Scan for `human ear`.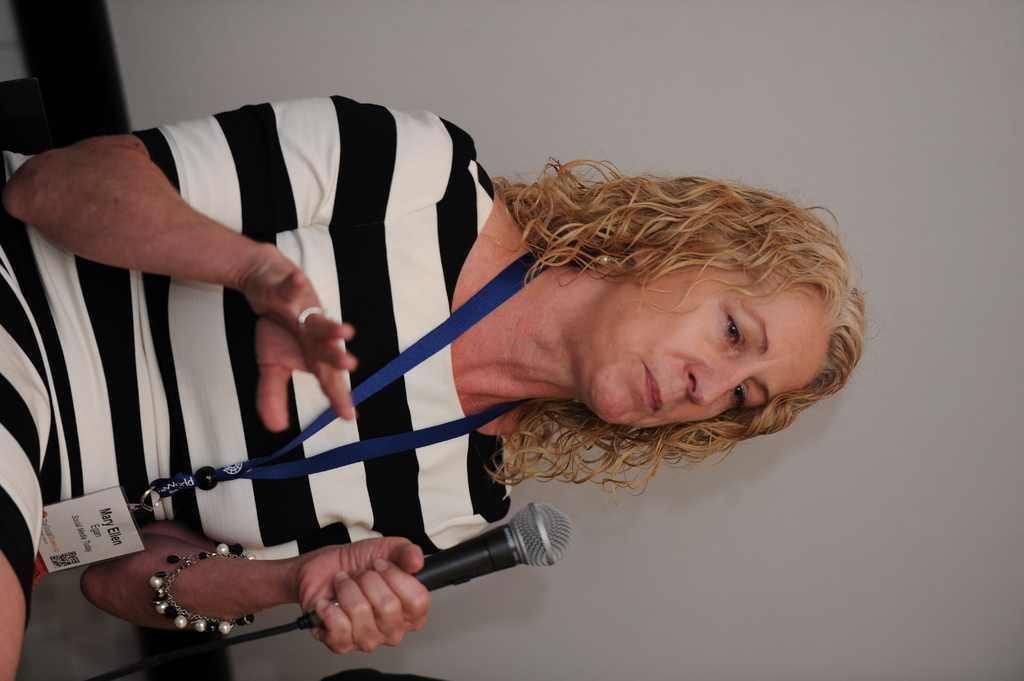
Scan result: bbox(630, 245, 659, 262).
